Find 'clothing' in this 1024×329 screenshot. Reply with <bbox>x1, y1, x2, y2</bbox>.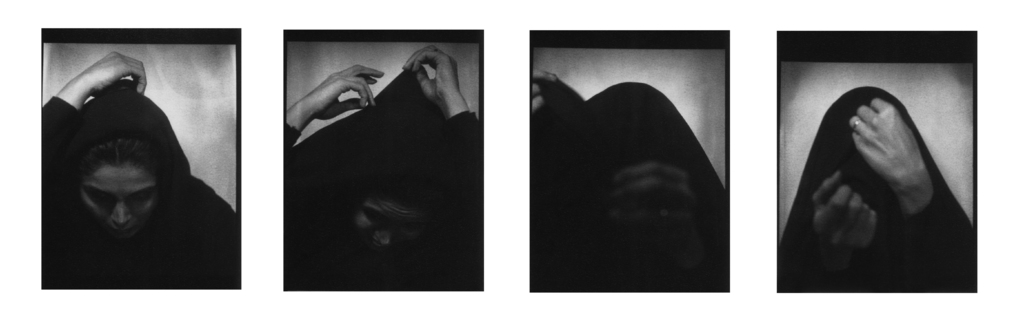
<bbox>31, 91, 247, 300</bbox>.
